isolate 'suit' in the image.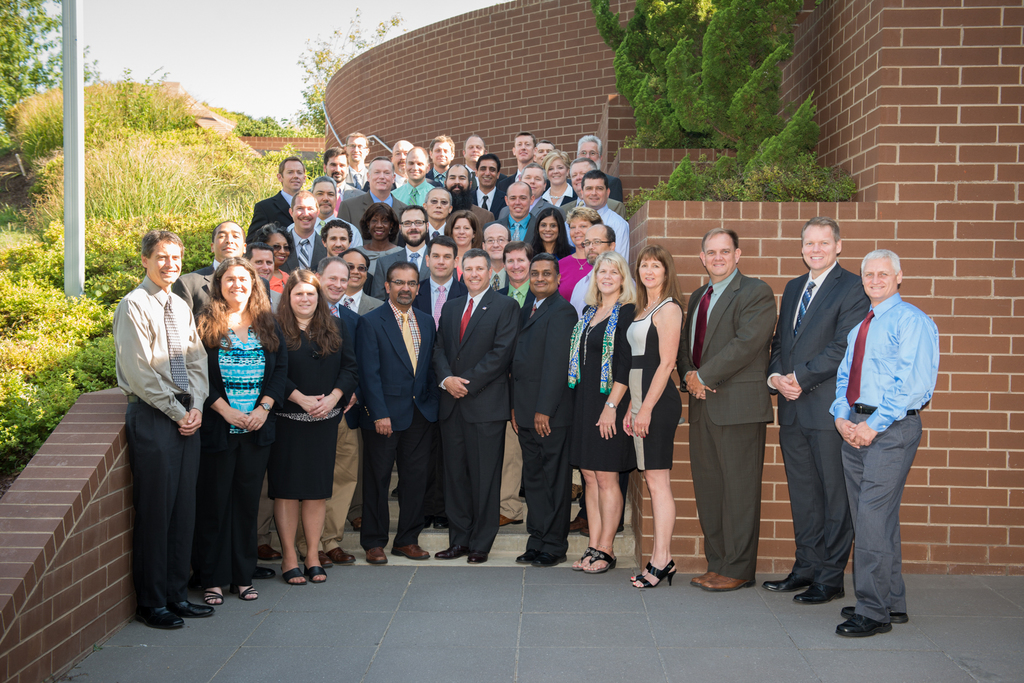
Isolated region: (x1=347, y1=164, x2=368, y2=185).
